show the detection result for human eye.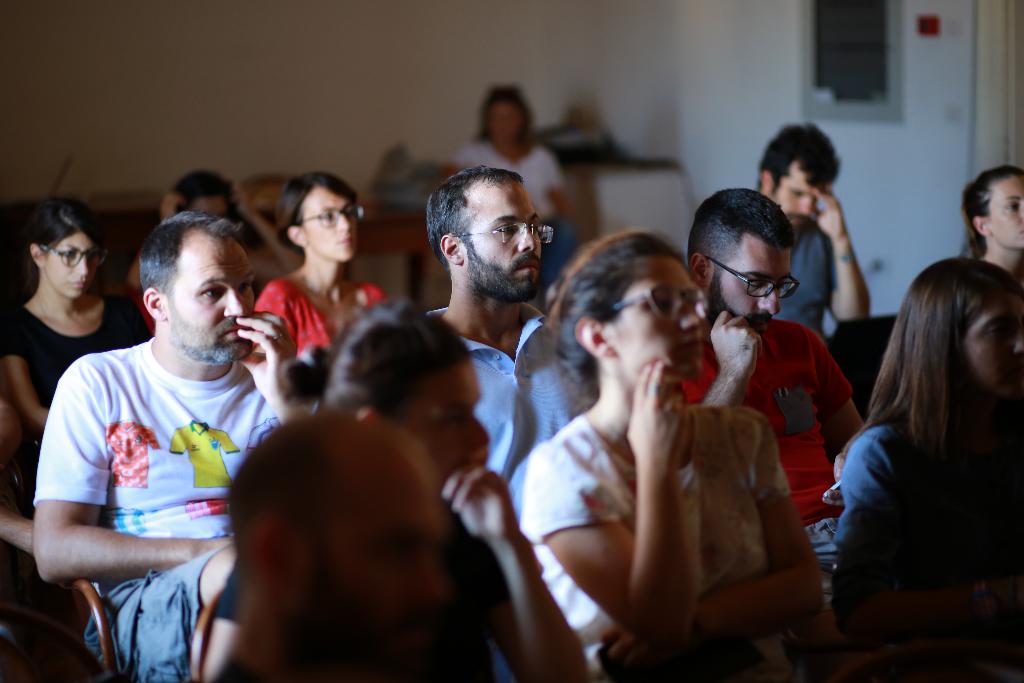
(left=242, top=281, right=253, bottom=293).
